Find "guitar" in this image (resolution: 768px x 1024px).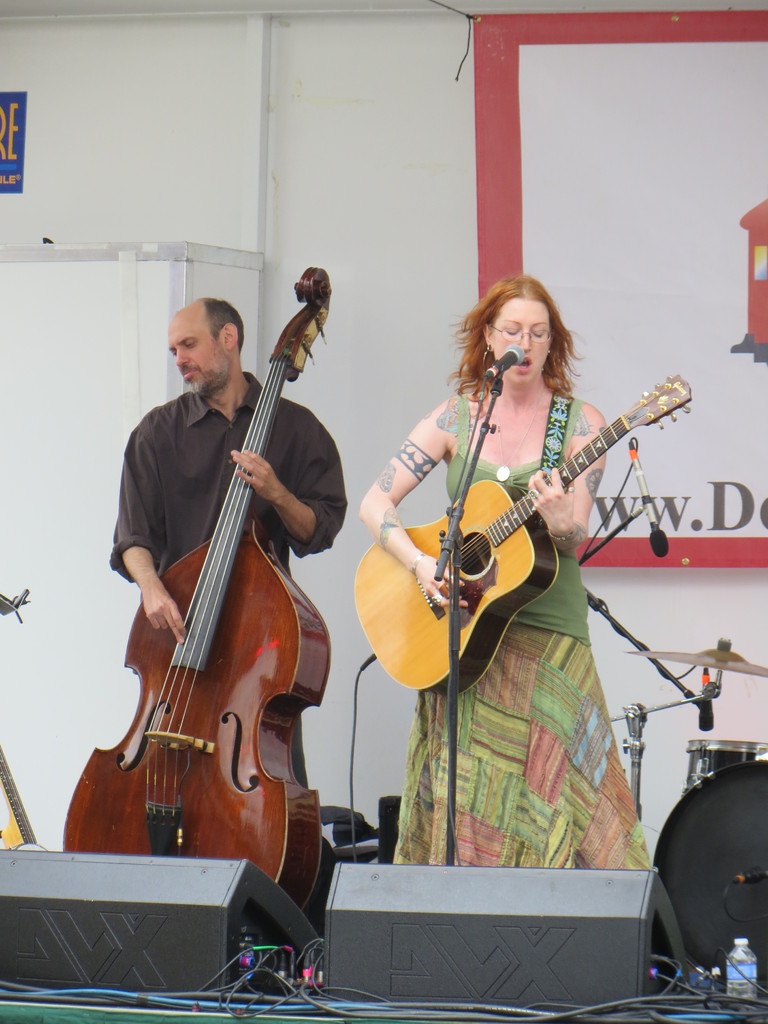
bbox(56, 258, 341, 922).
